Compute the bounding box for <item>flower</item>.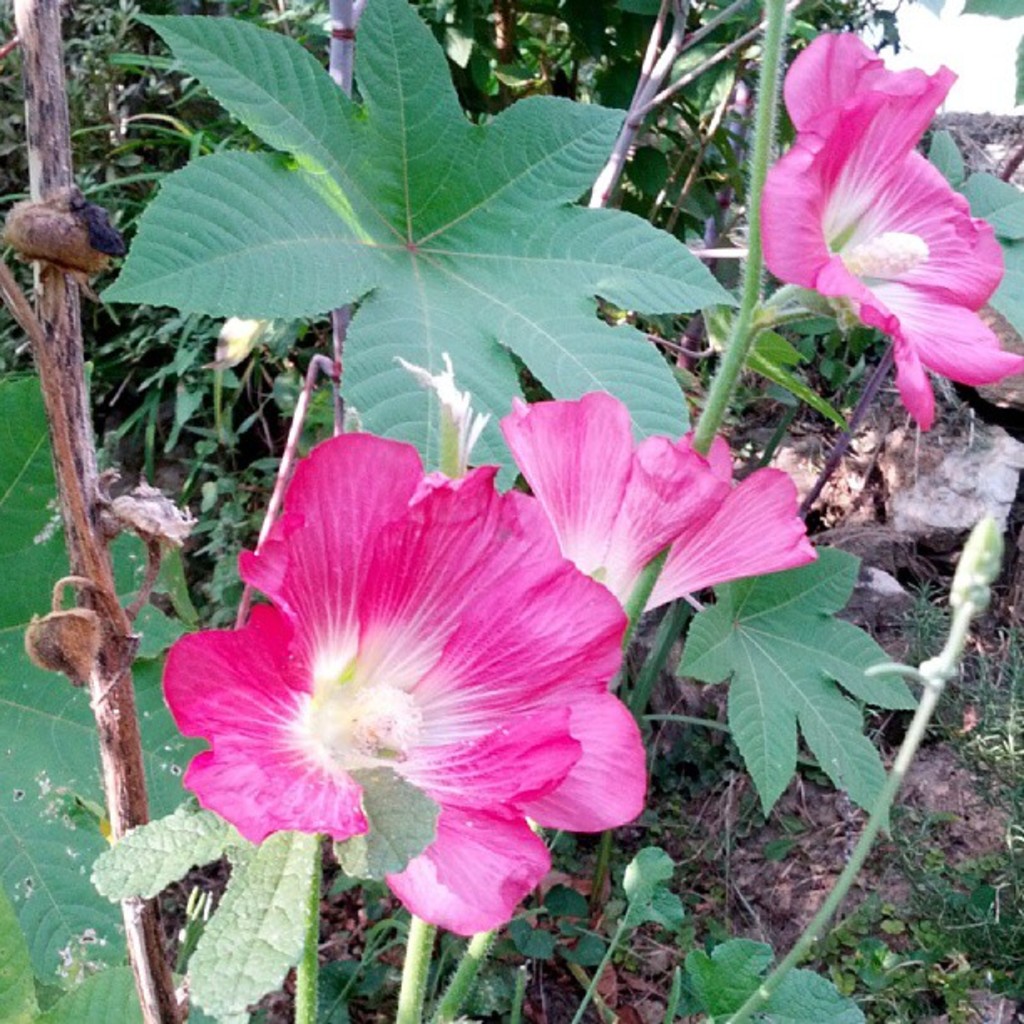
rect(755, 32, 1022, 432).
